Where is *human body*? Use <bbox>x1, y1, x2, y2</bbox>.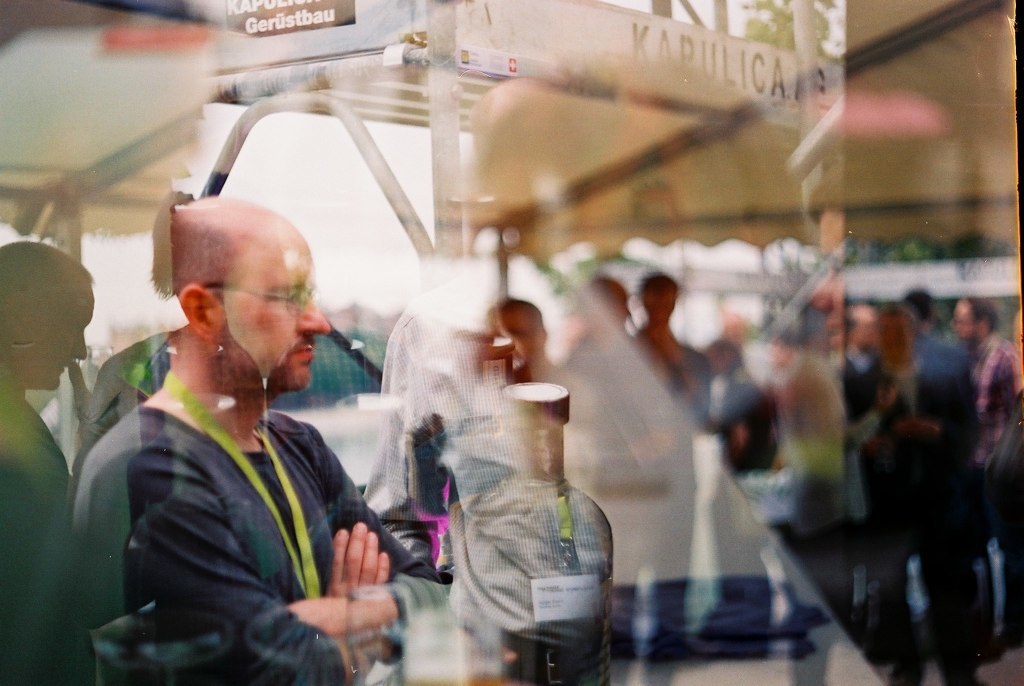
<bbox>0, 240, 91, 685</bbox>.
